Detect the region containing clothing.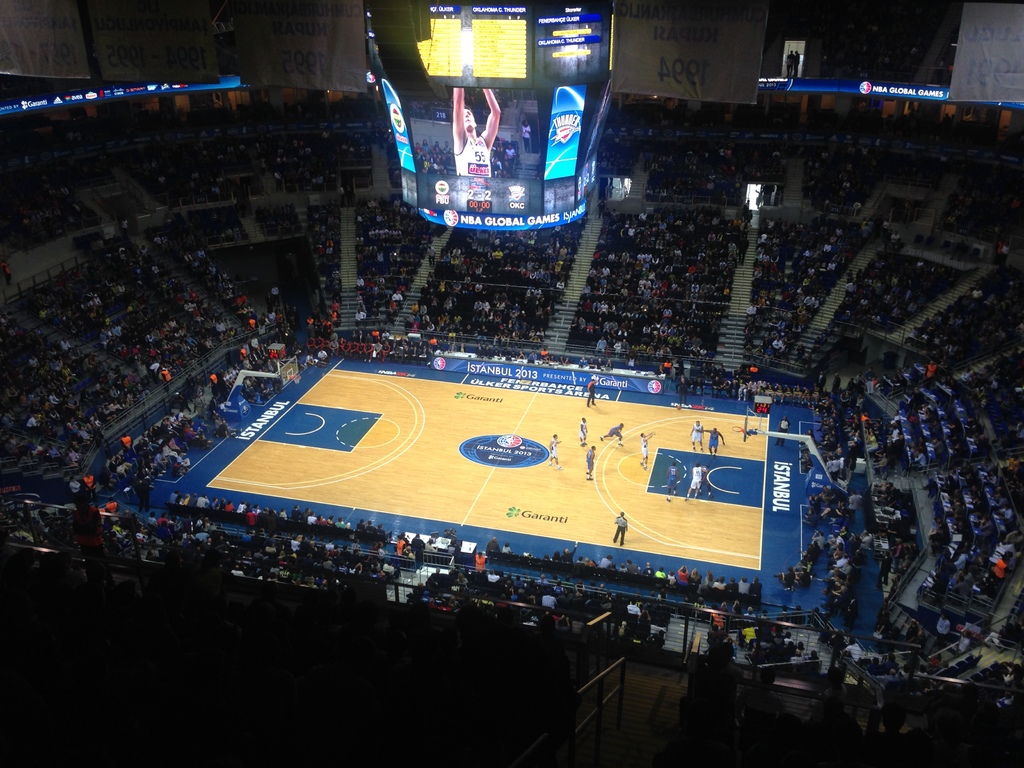
(left=612, top=516, right=627, bottom=545).
